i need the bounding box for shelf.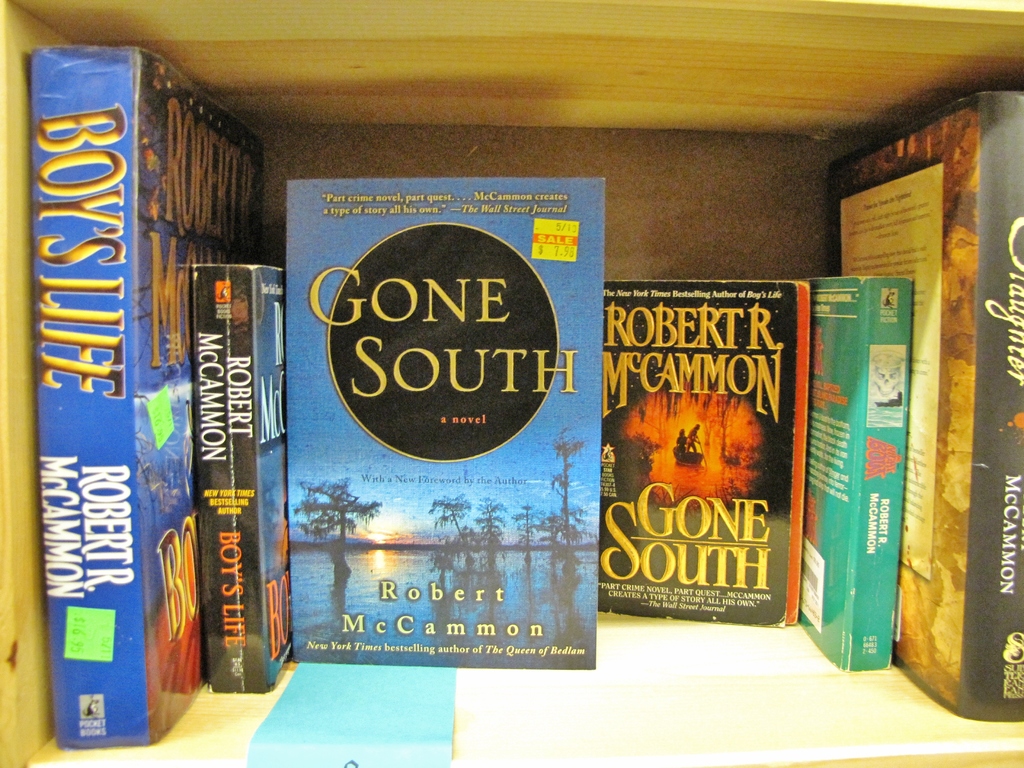
Here it is: box=[0, 0, 1020, 749].
